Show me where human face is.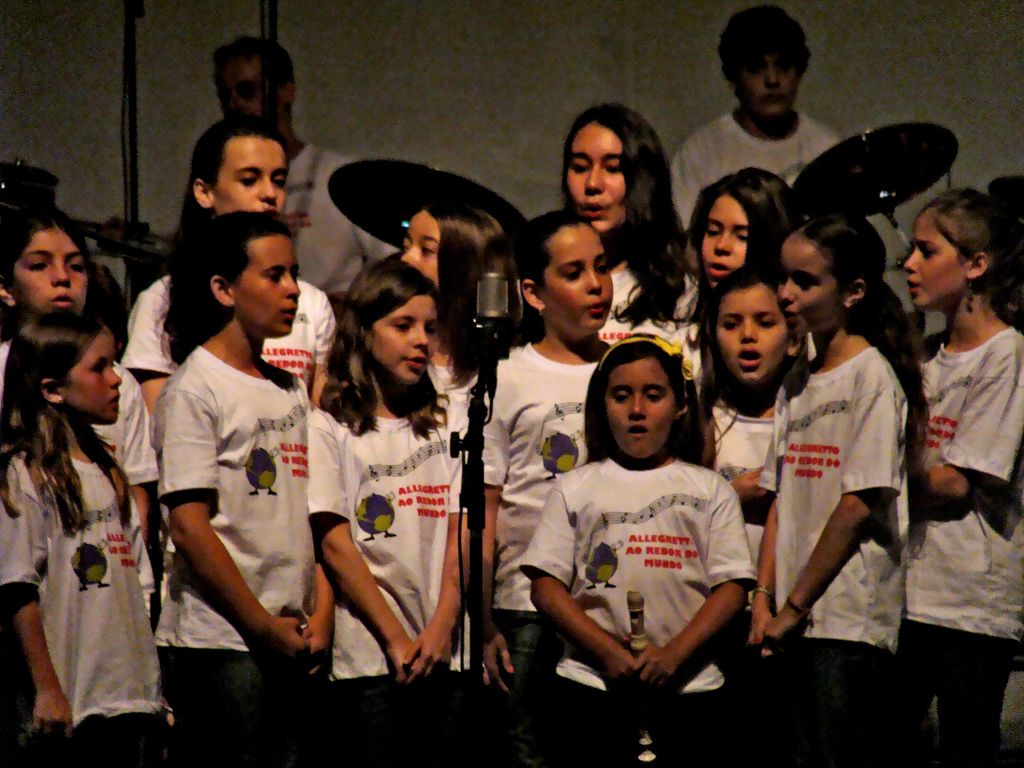
human face is at box(701, 188, 752, 283).
